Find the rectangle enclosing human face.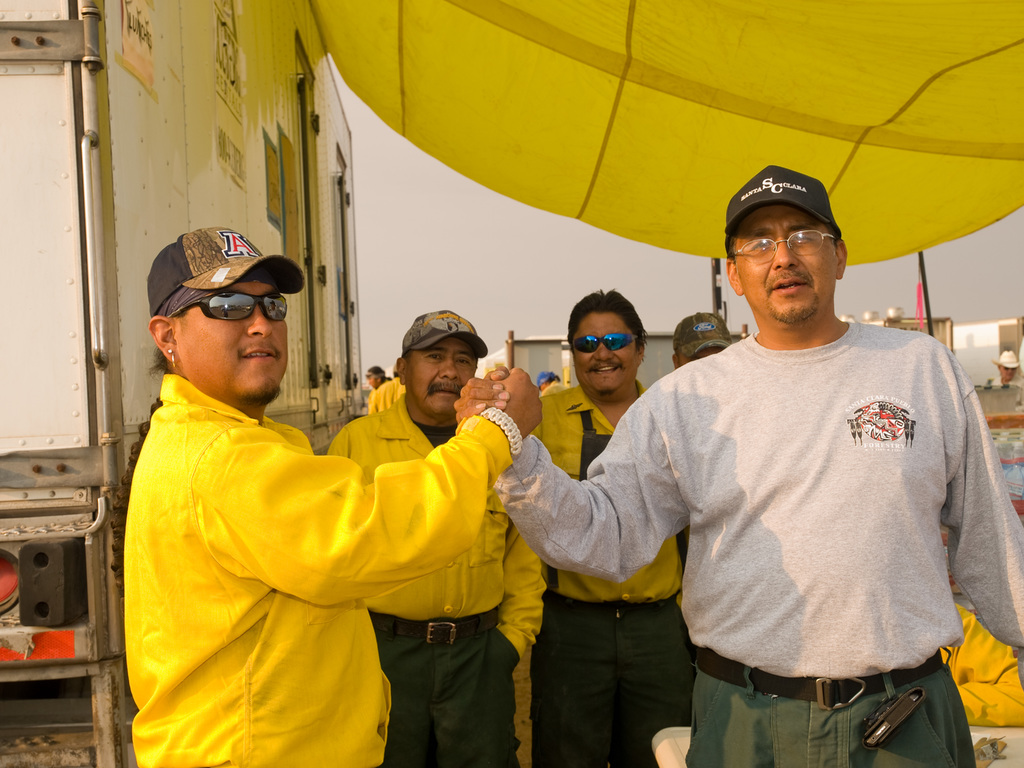
728:196:836:323.
